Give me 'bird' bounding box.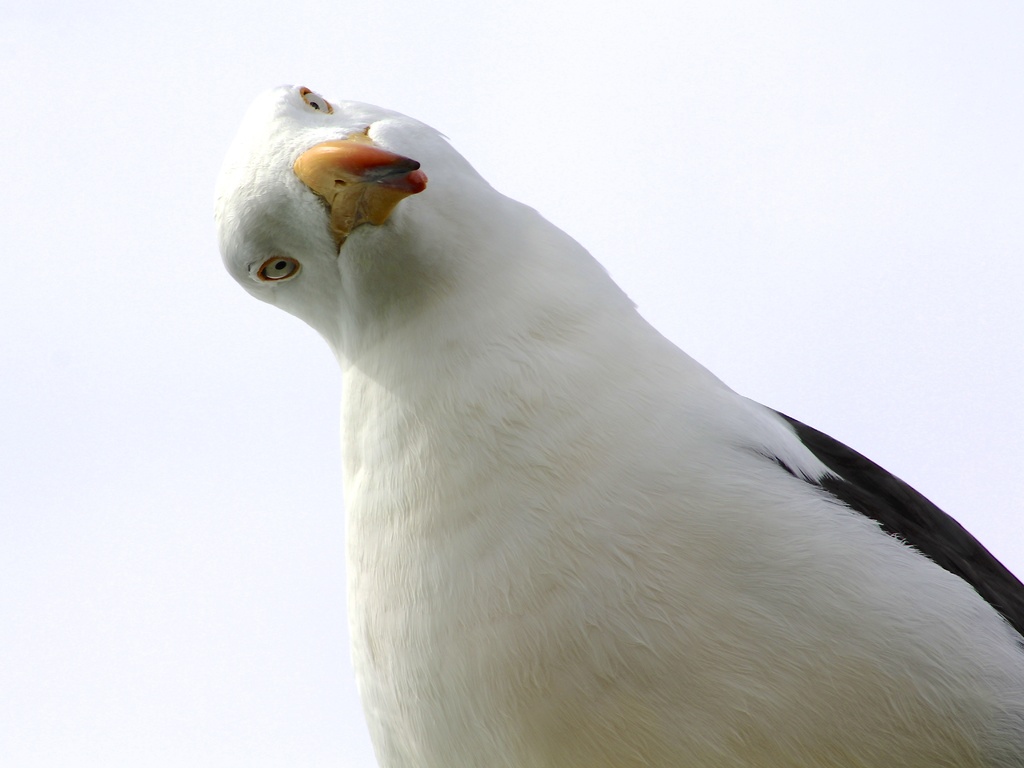
box=[211, 81, 1022, 765].
